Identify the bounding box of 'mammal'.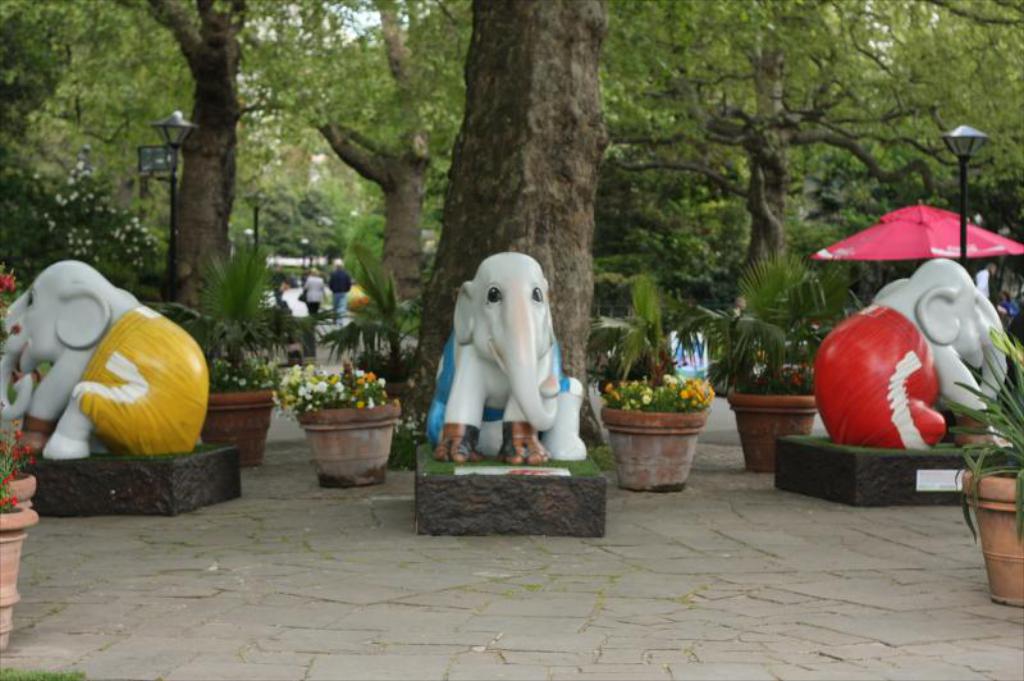
select_region(265, 259, 287, 300).
